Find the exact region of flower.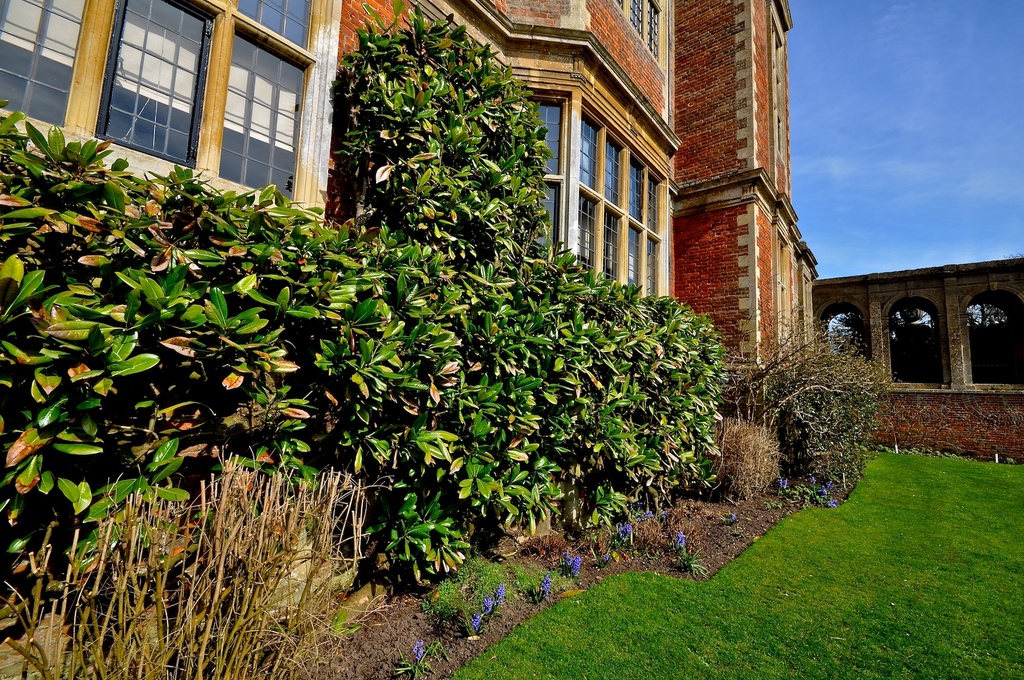
Exact region: select_region(778, 480, 788, 491).
